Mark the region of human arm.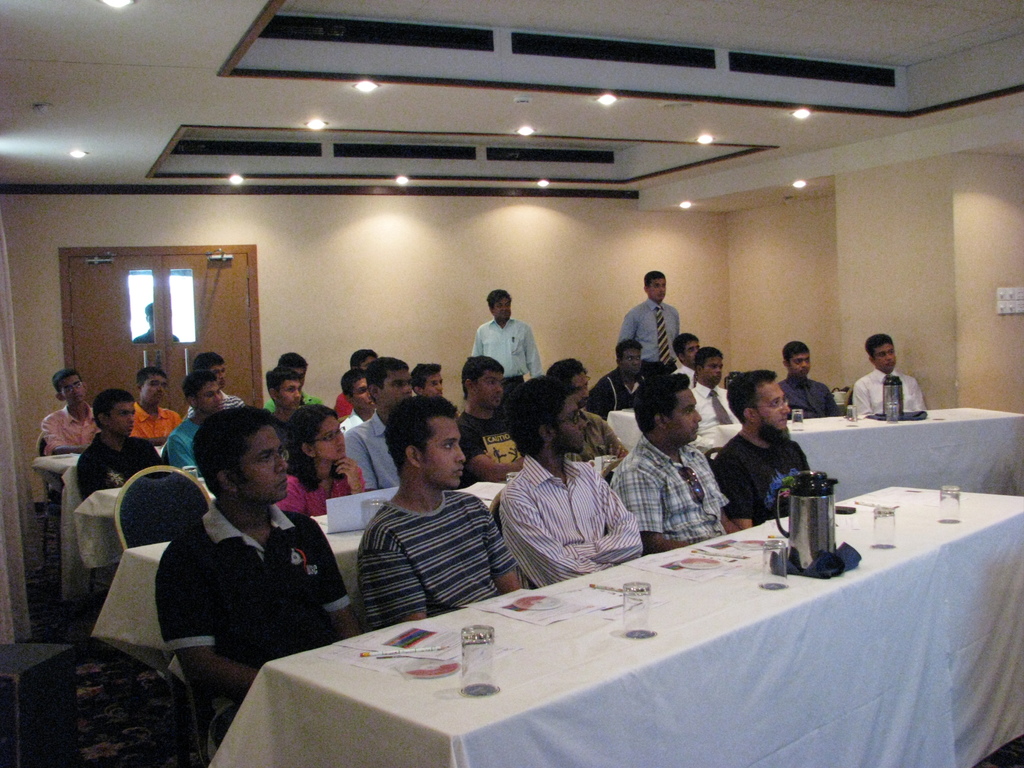
Region: (269, 475, 307, 521).
